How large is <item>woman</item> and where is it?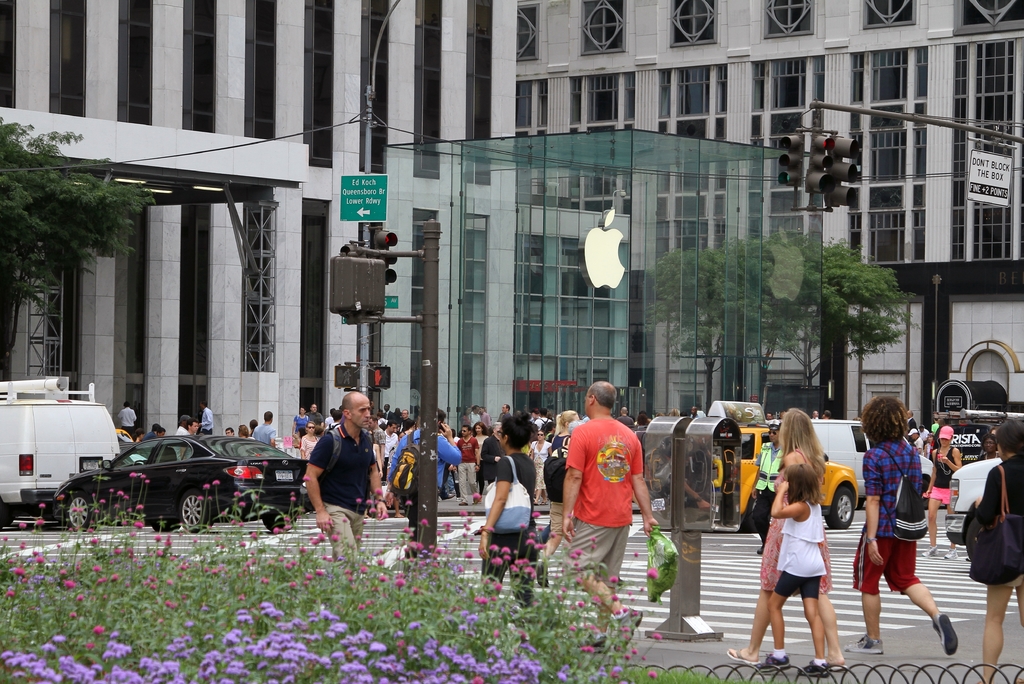
Bounding box: 286:403:311:437.
